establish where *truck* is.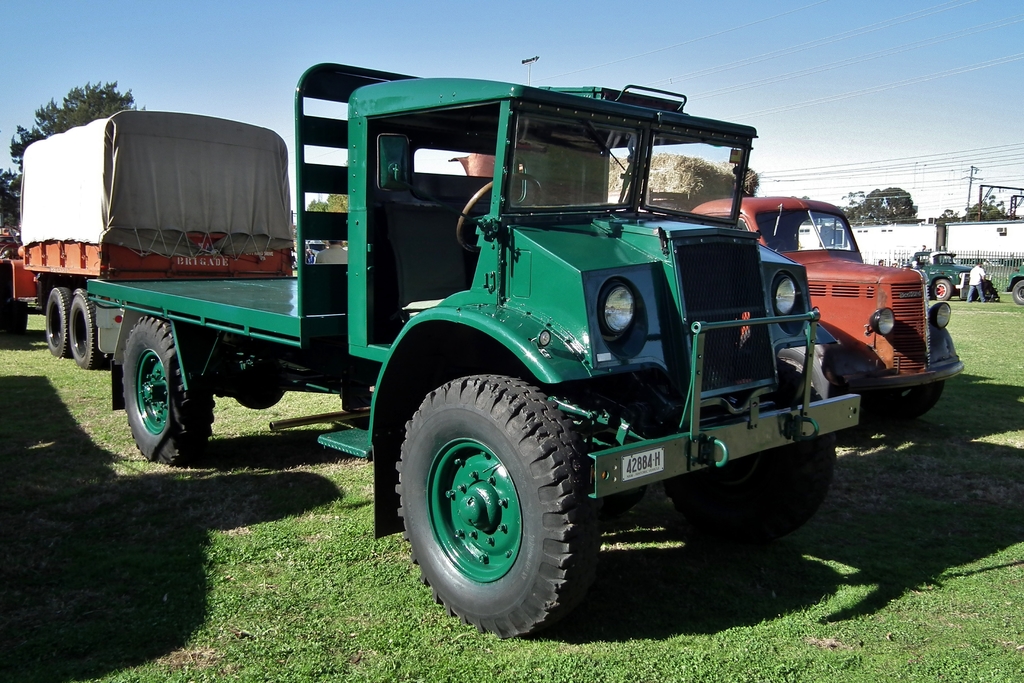
Established at region(0, 112, 294, 368).
